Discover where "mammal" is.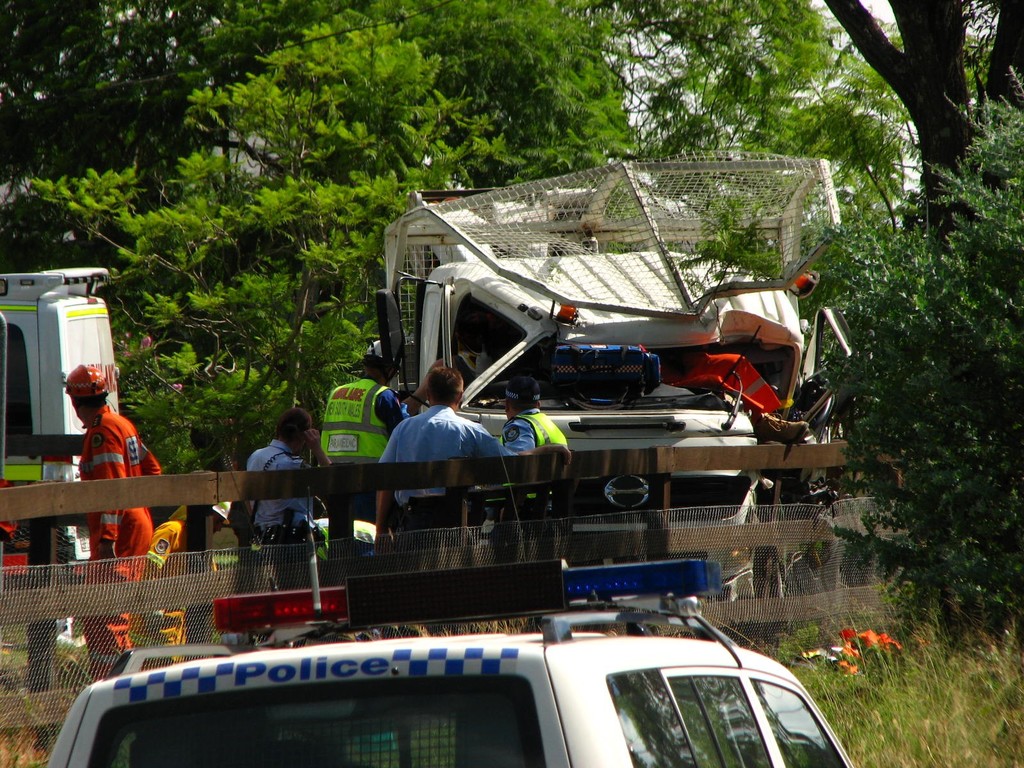
Discovered at pyautogui.locateOnScreen(239, 406, 333, 587).
